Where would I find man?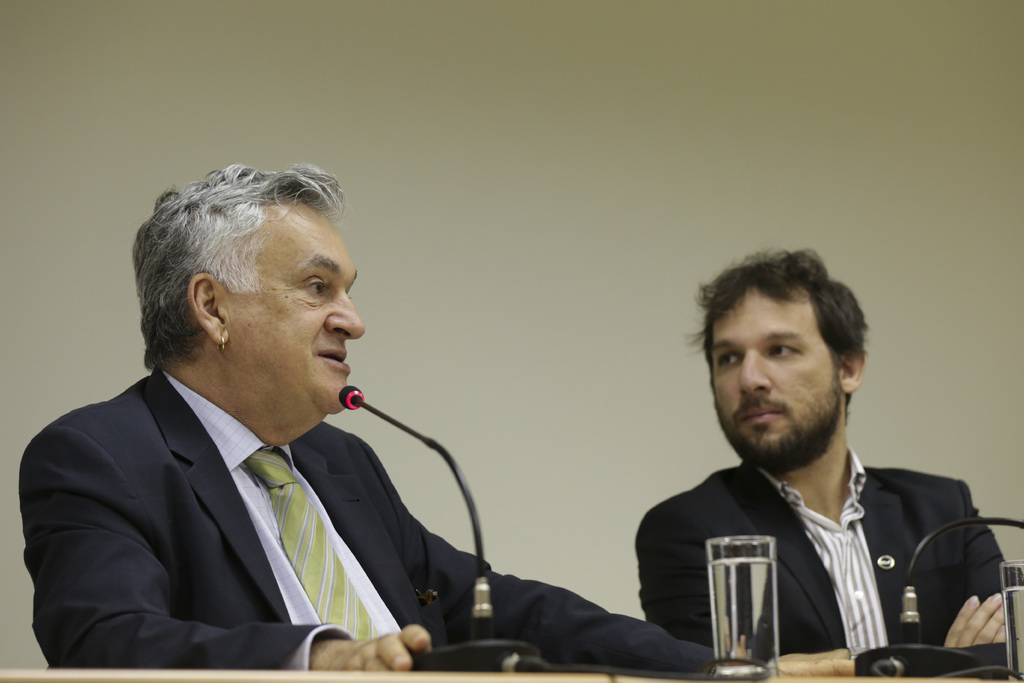
At bbox=[630, 236, 1020, 682].
